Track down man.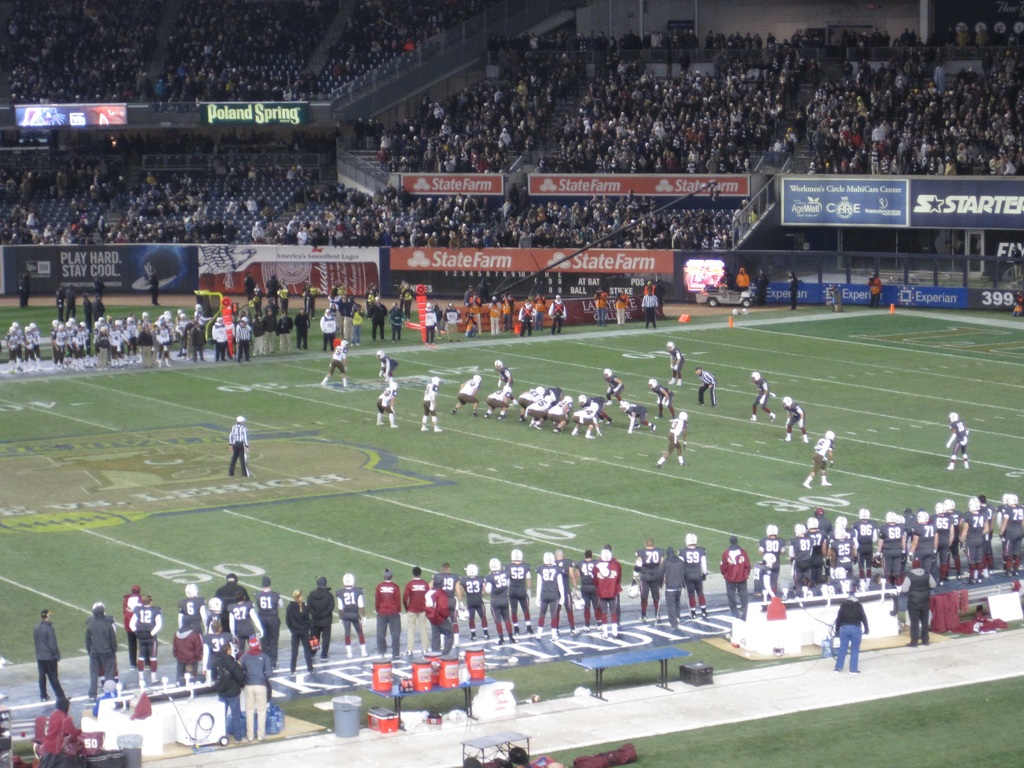
Tracked to [446,373,479,421].
